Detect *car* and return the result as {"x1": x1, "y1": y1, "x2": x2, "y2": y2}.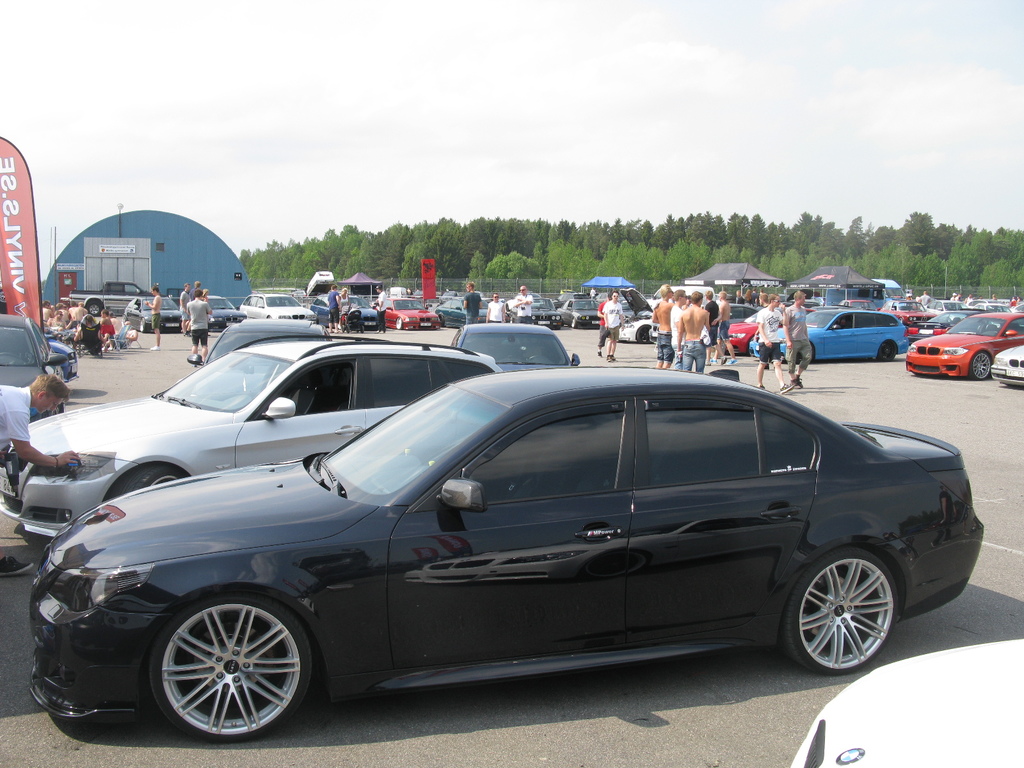
{"x1": 0, "y1": 332, "x2": 511, "y2": 545}.
